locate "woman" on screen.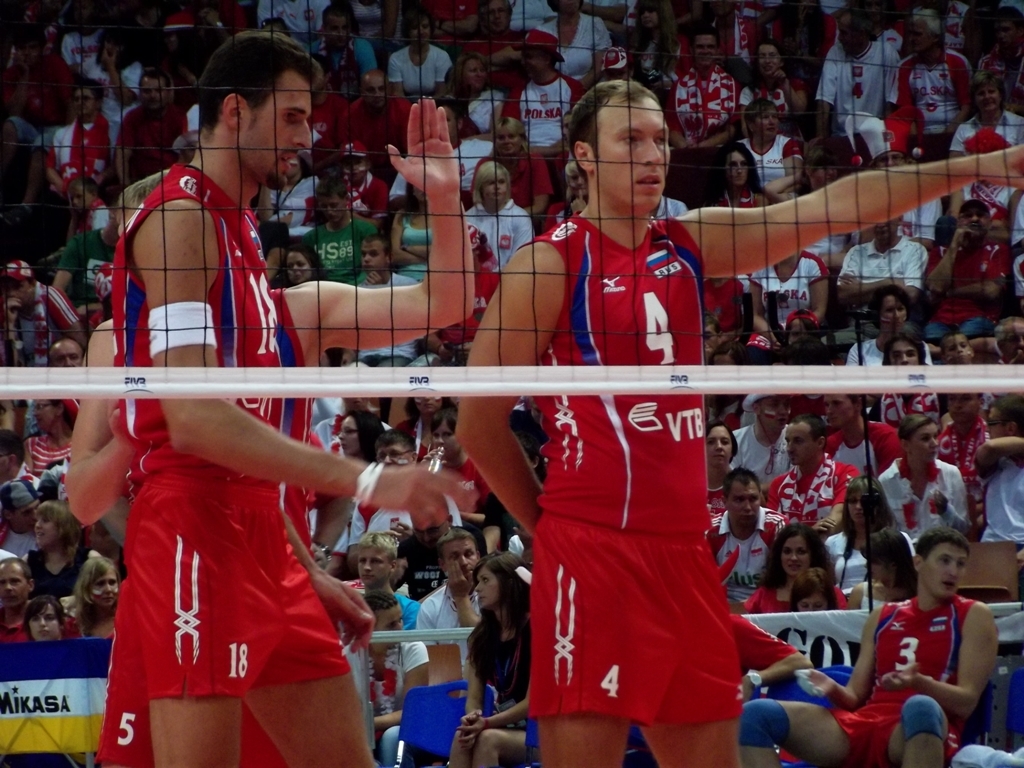
On screen at [390, 186, 428, 278].
